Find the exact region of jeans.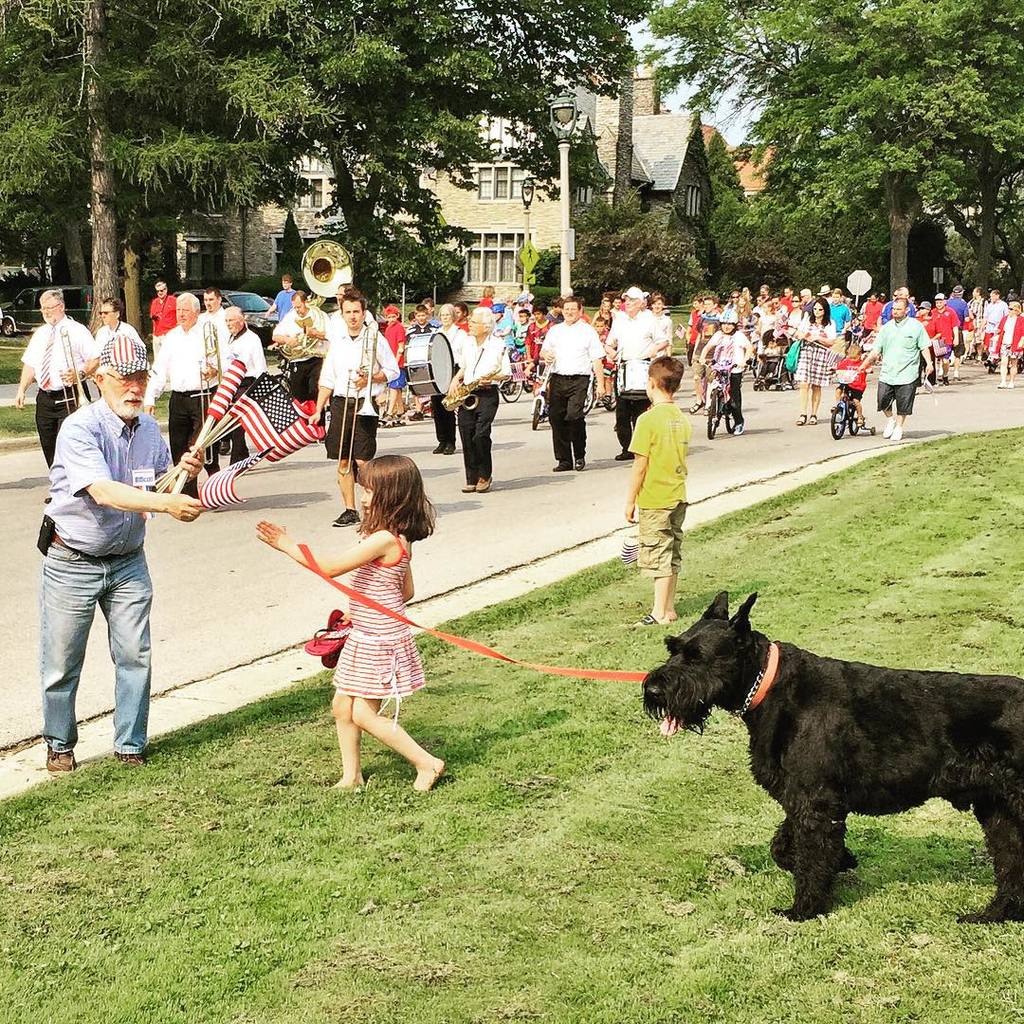
Exact region: bbox(37, 524, 152, 752).
